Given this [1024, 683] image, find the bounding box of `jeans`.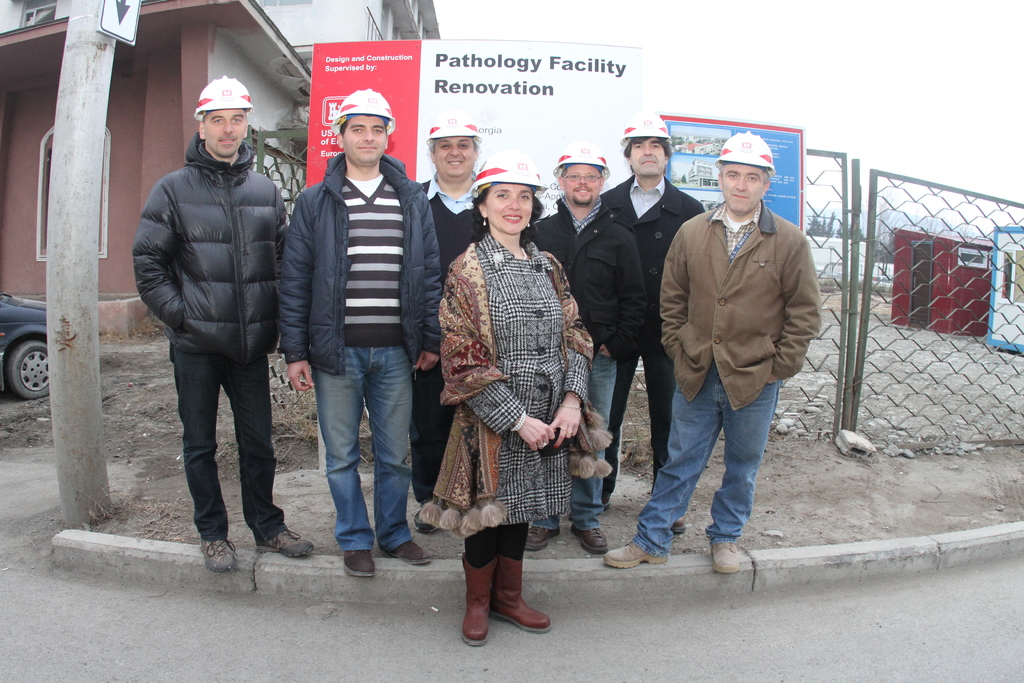
573/345/614/532.
